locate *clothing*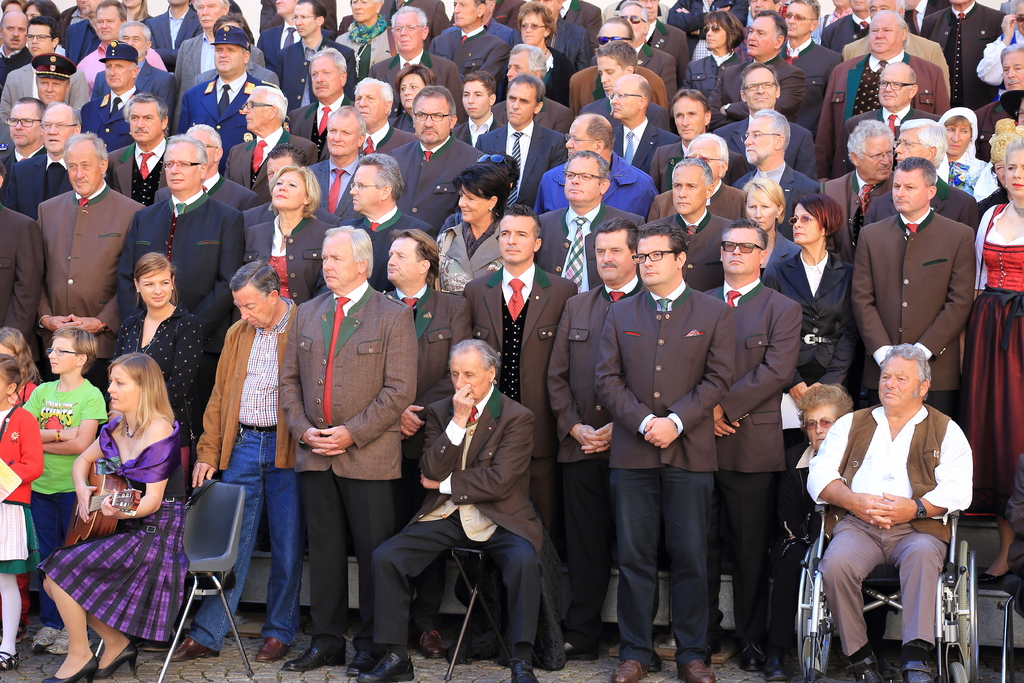
{"left": 563, "top": 62, "right": 671, "bottom": 117}
